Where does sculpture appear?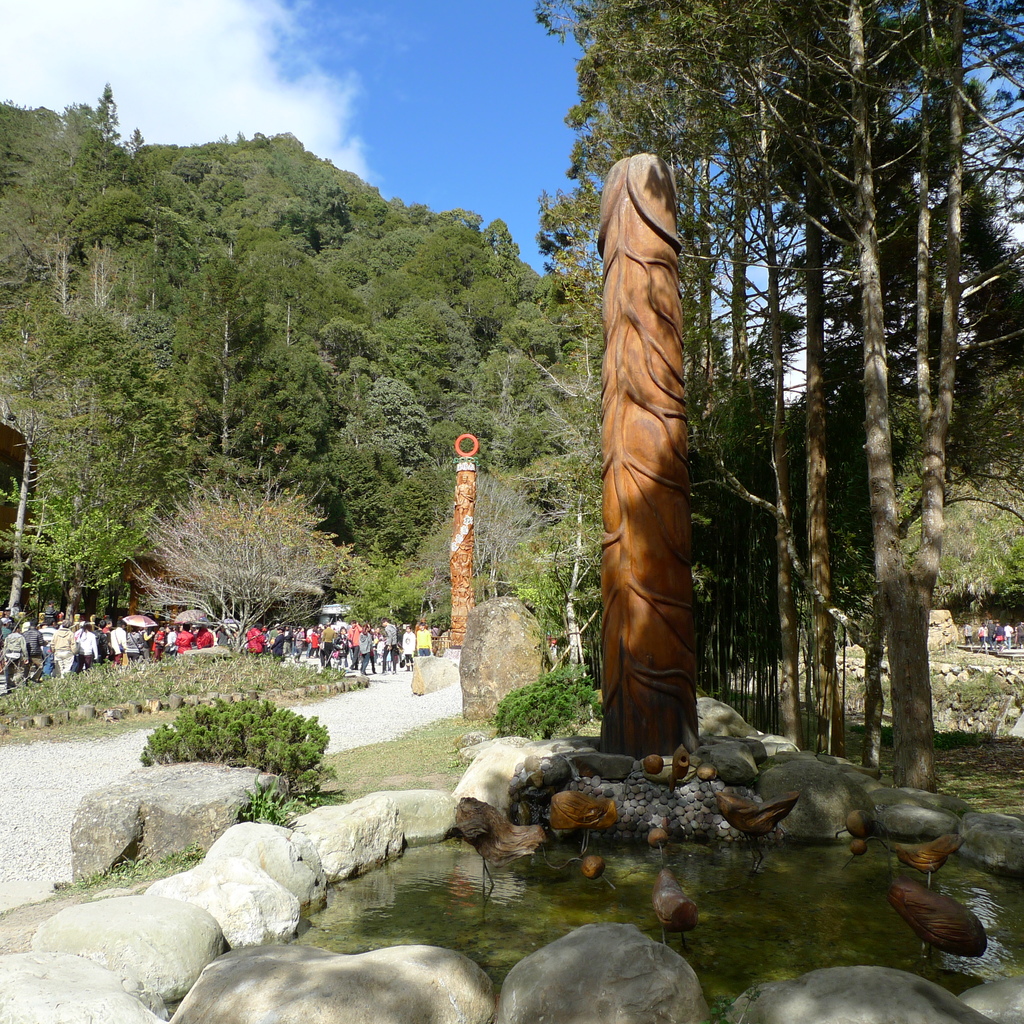
Appears at 660:751:691:788.
